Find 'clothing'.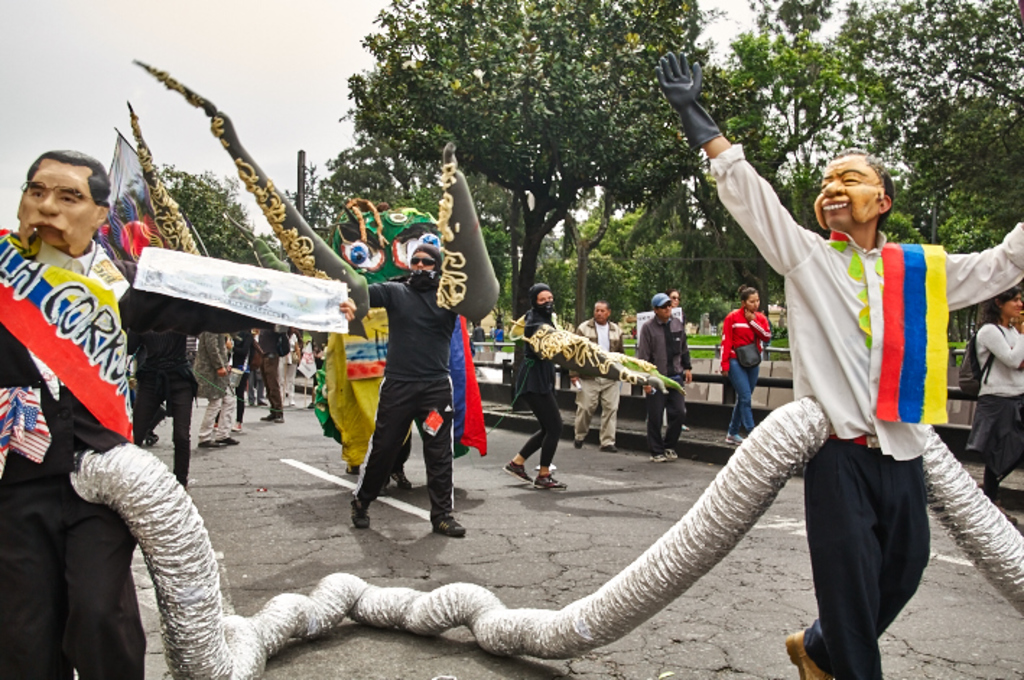
detection(633, 310, 682, 456).
